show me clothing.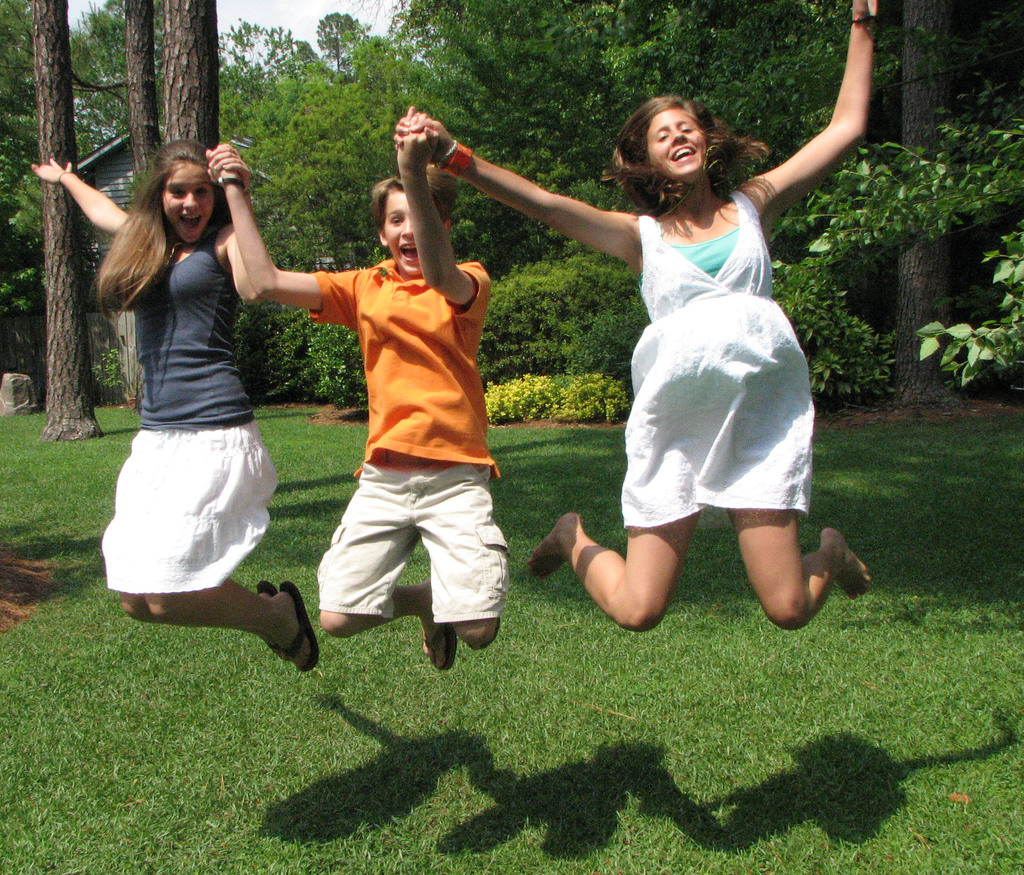
clothing is here: {"left": 624, "top": 202, "right": 812, "bottom": 544}.
